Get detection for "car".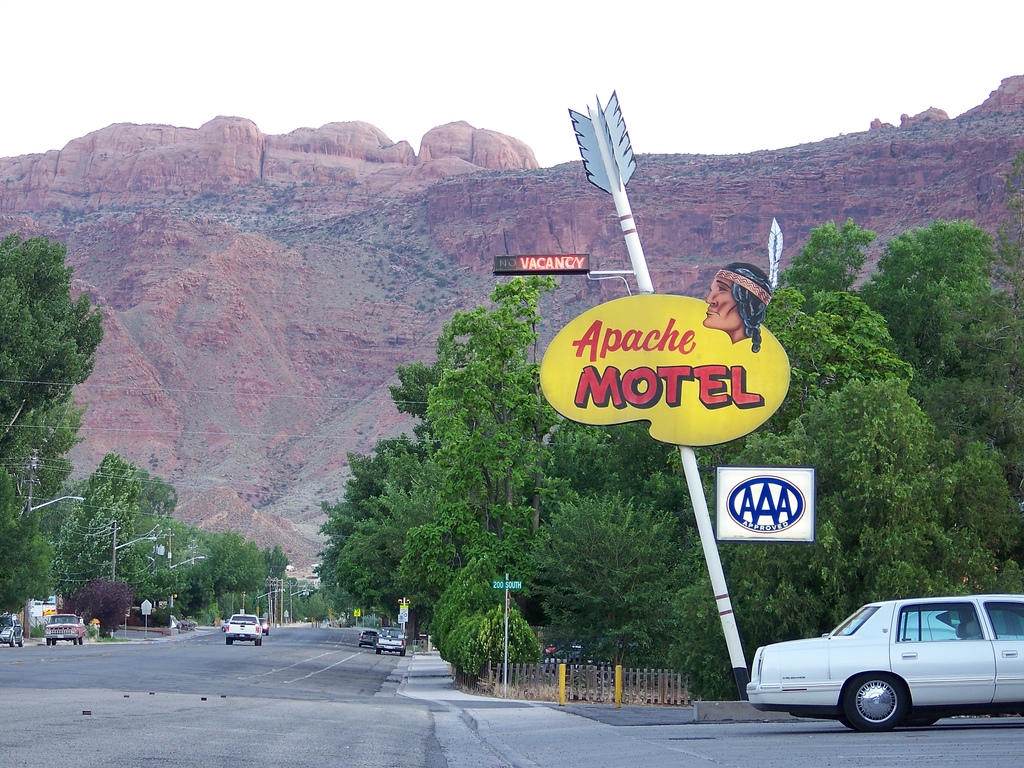
Detection: box=[227, 612, 261, 644].
